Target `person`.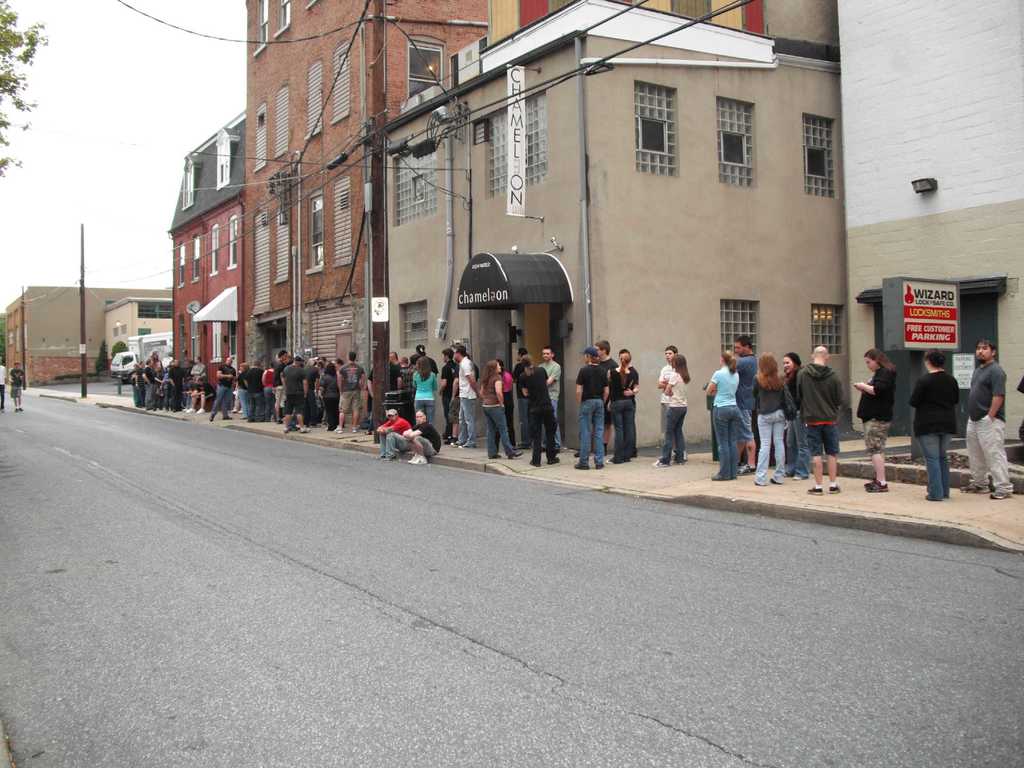
Target region: region(799, 343, 844, 493).
